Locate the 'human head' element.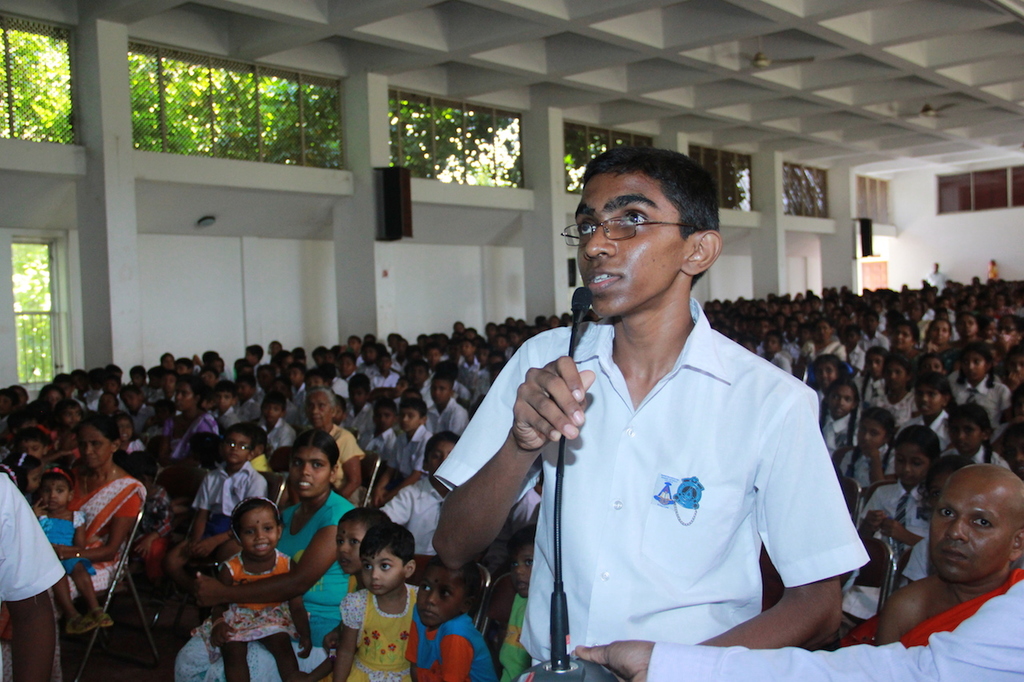
Element bbox: x1=762 y1=331 x2=782 y2=353.
